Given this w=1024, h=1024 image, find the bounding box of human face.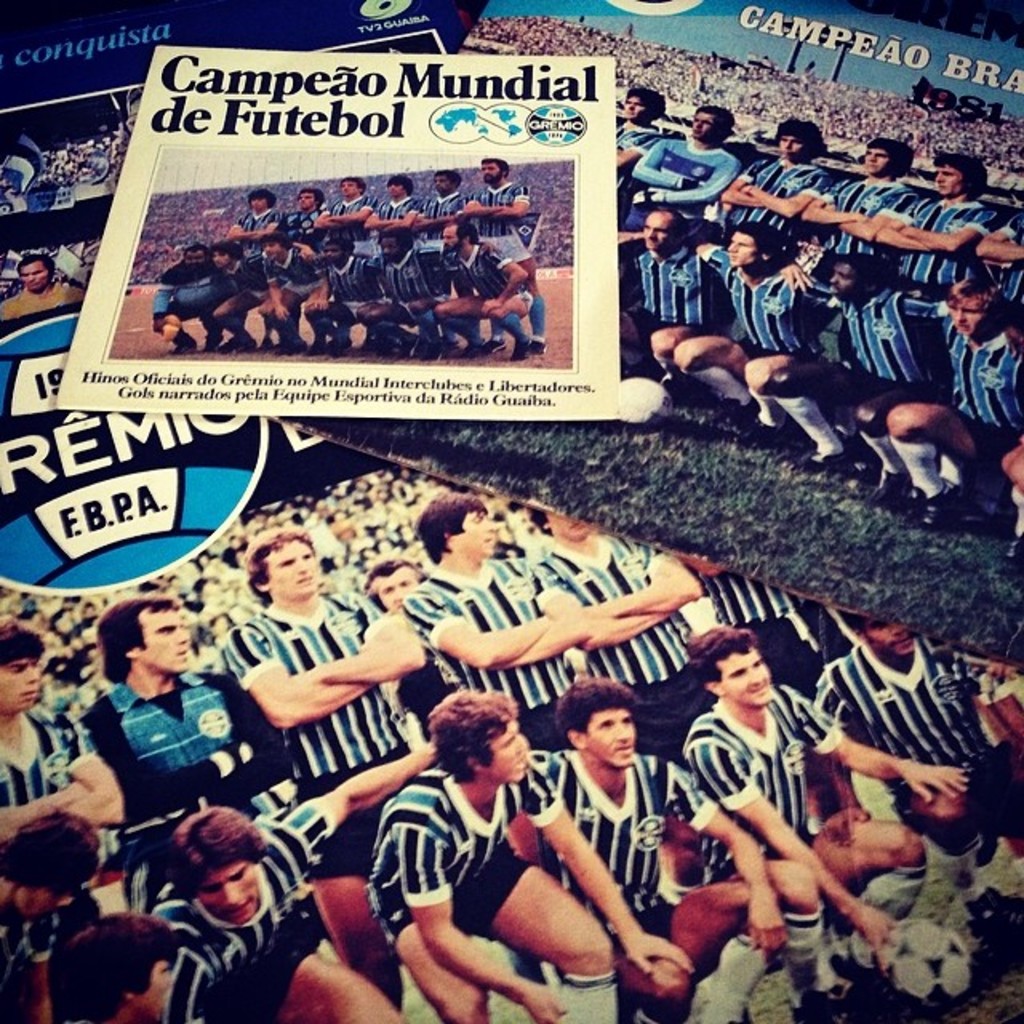
x1=0, y1=654, x2=37, y2=706.
